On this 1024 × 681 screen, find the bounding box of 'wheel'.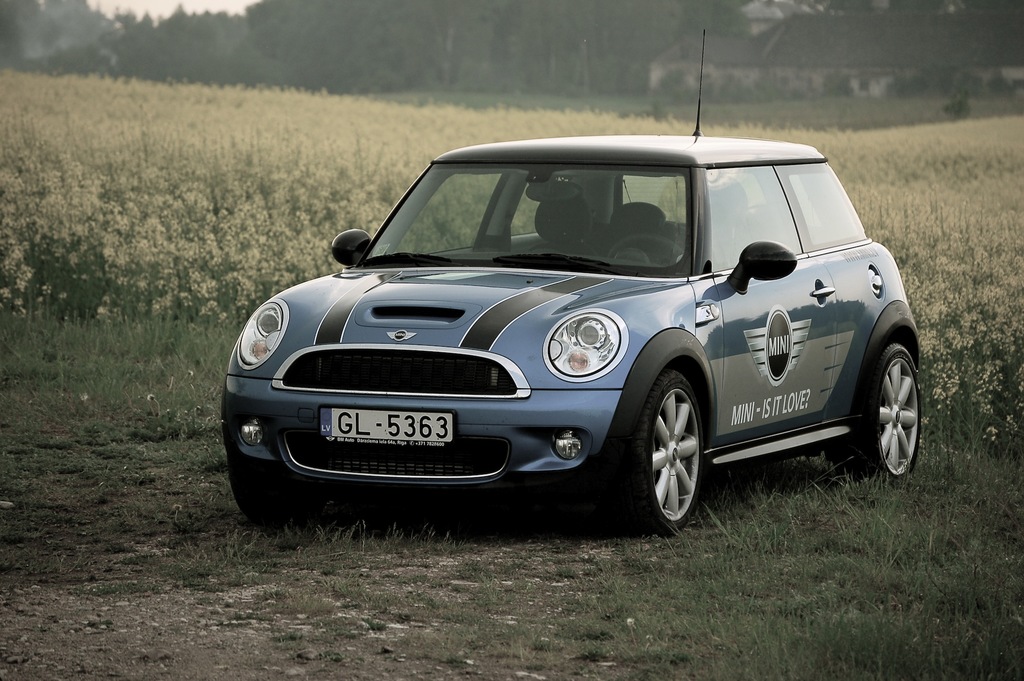
Bounding box: 602/230/686/260.
